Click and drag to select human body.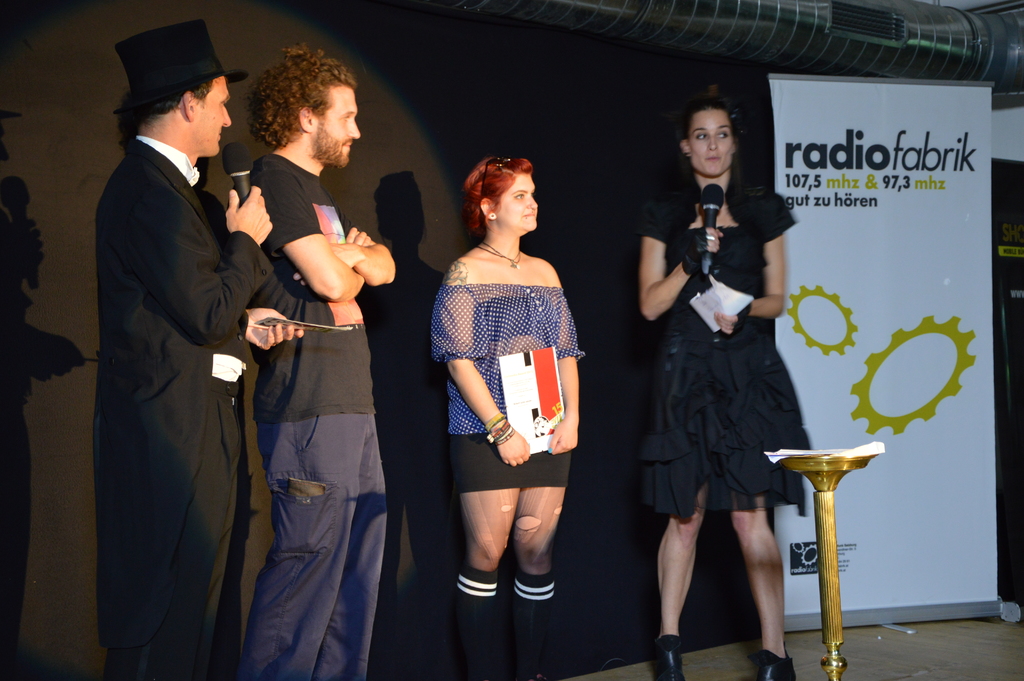
Selection: bbox=(242, 35, 401, 680).
